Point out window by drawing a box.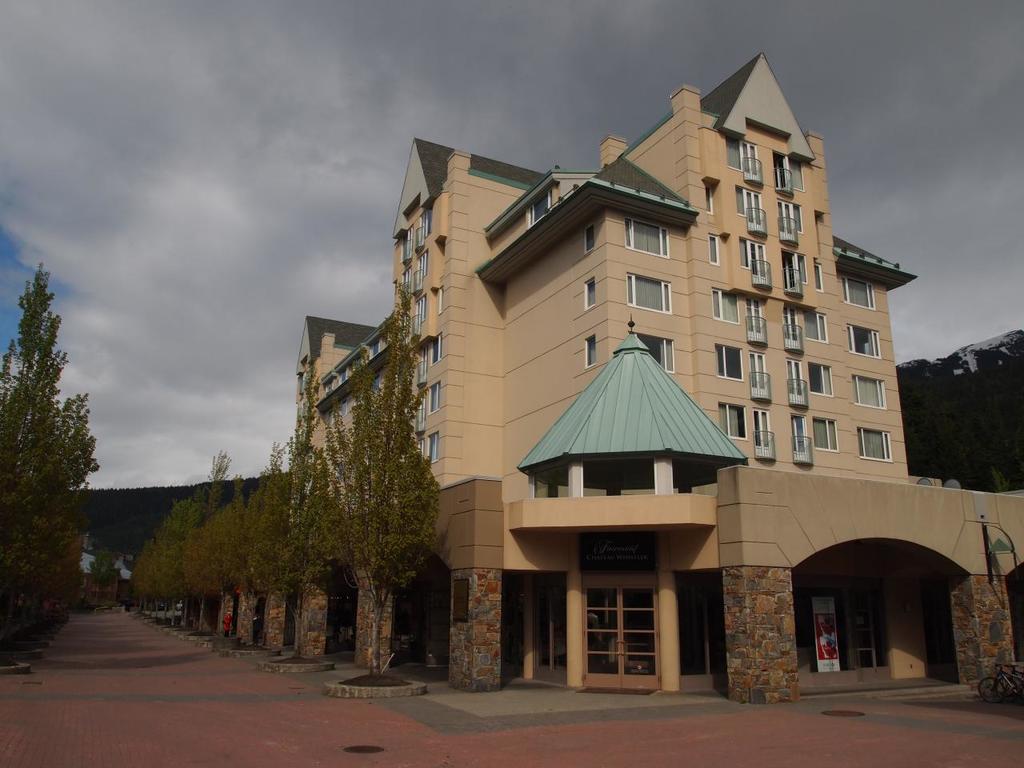
detection(714, 343, 745, 382).
